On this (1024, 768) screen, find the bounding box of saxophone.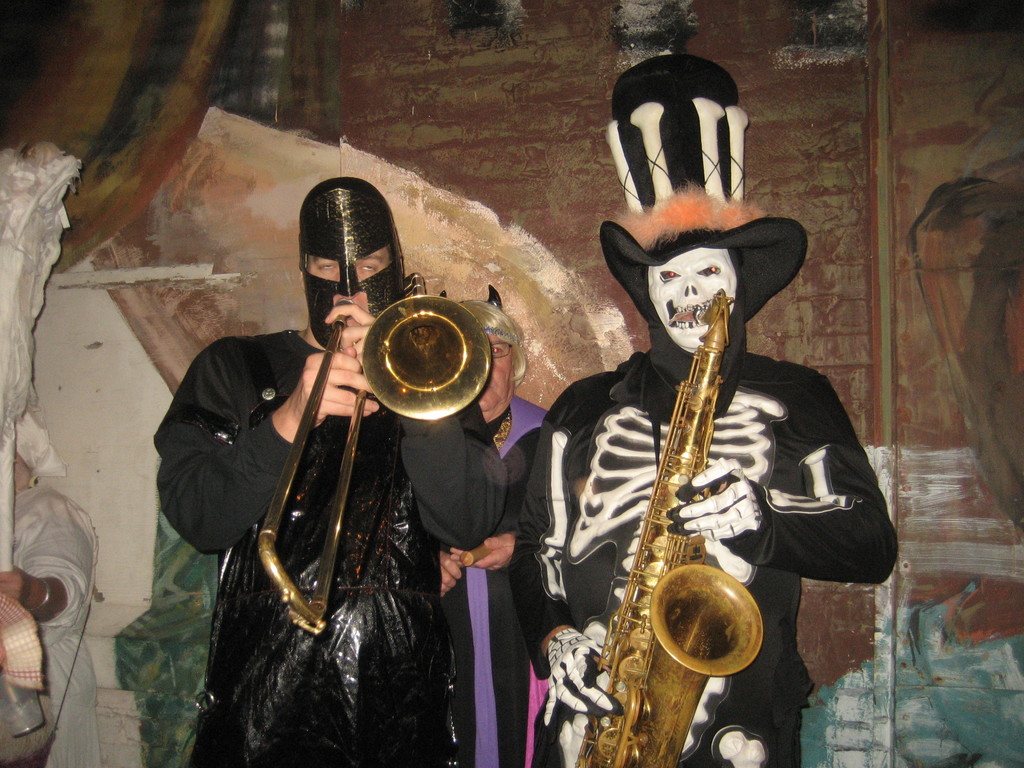
Bounding box: x1=572, y1=287, x2=767, y2=767.
